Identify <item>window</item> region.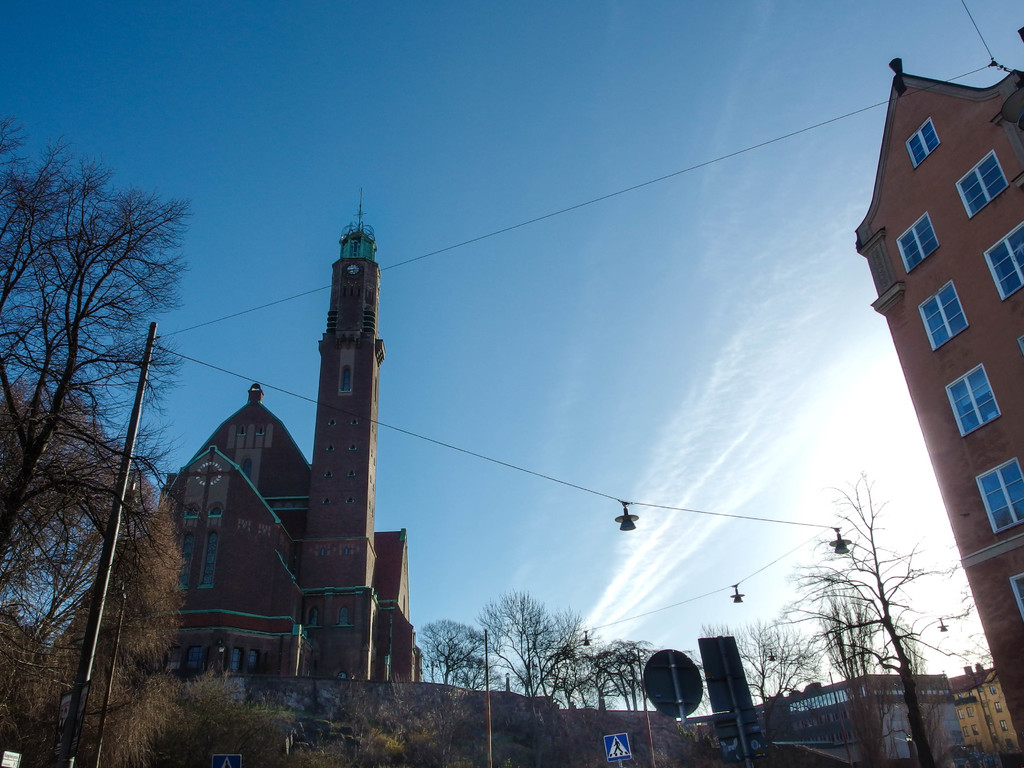
Region: bbox=(1002, 721, 1014, 734).
